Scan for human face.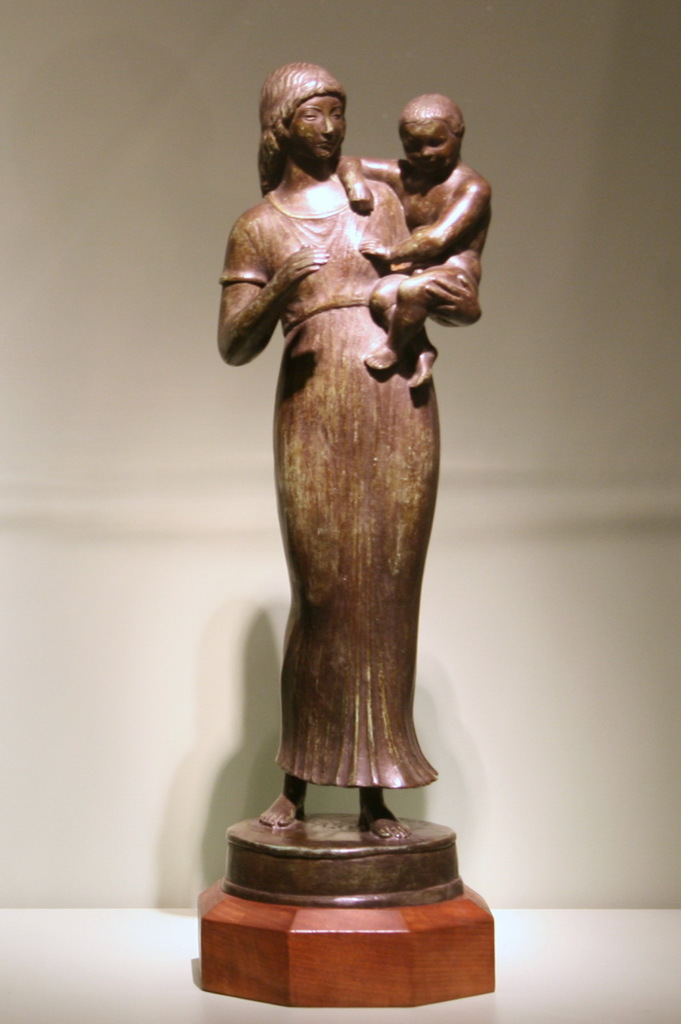
Scan result: (left=285, top=93, right=349, bottom=163).
